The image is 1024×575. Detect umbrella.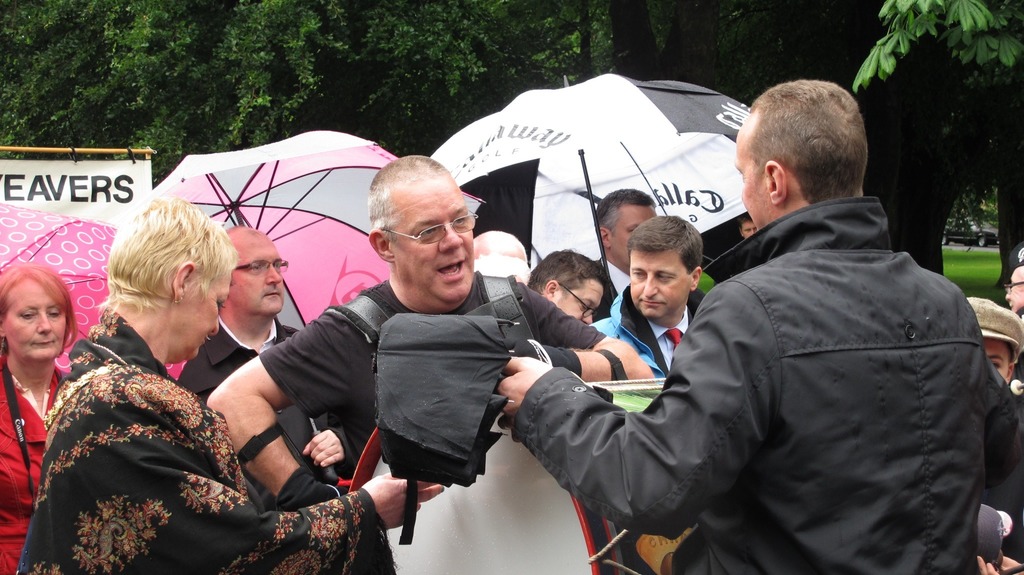
Detection: locate(0, 203, 189, 381).
